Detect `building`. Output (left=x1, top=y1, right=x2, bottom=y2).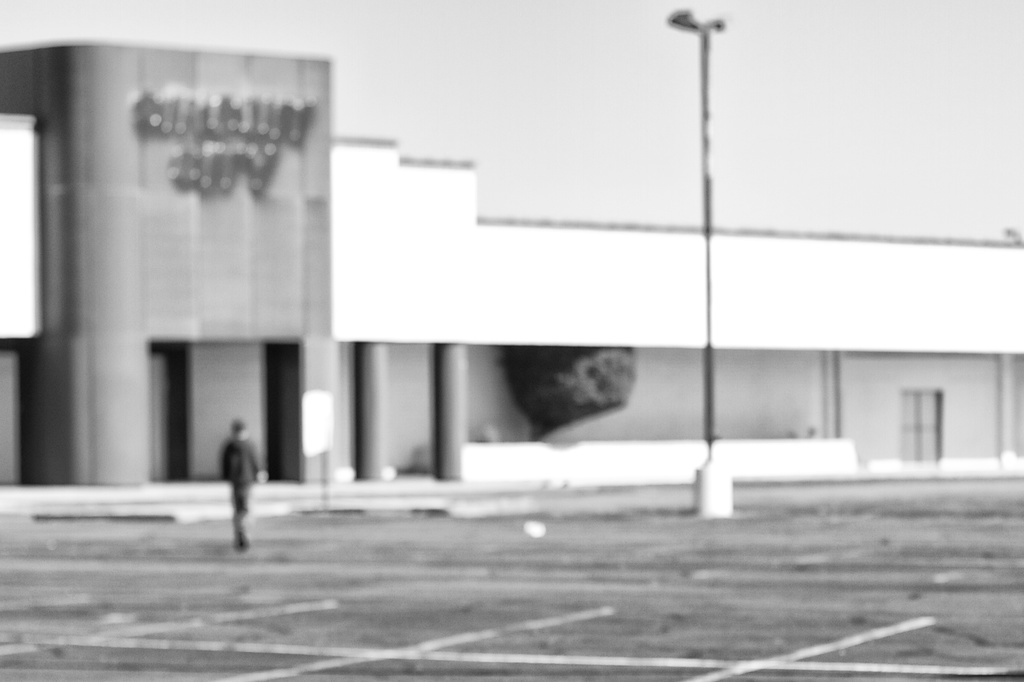
(left=0, top=43, right=1019, bottom=510).
